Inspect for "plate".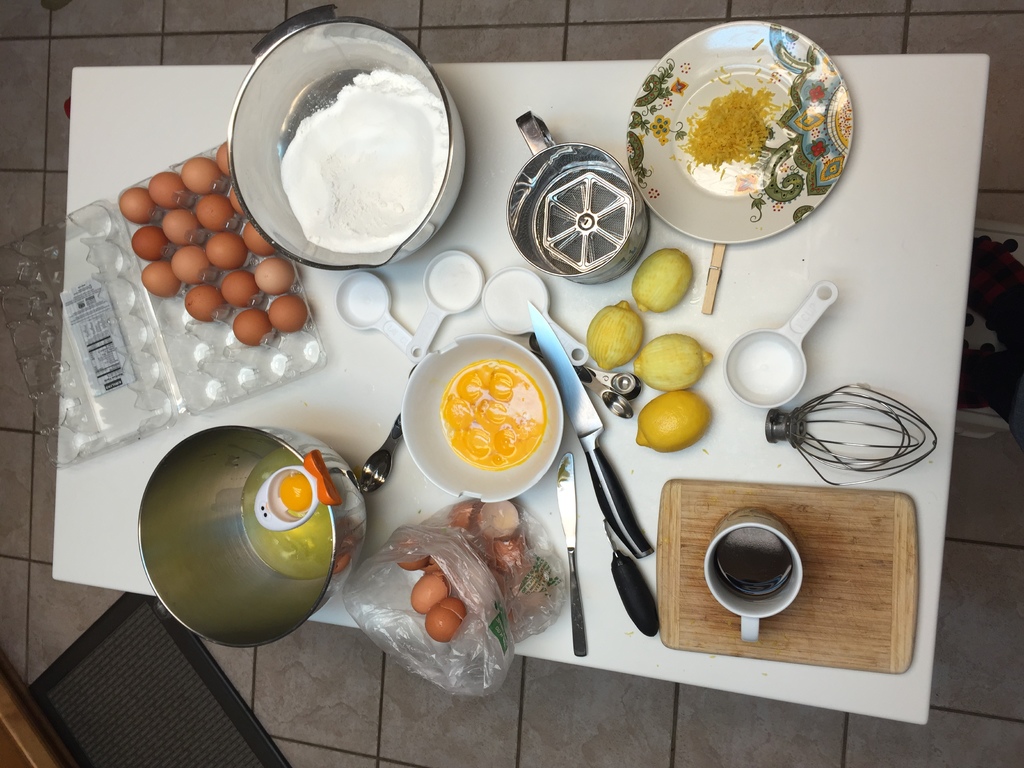
Inspection: bbox(623, 20, 852, 242).
